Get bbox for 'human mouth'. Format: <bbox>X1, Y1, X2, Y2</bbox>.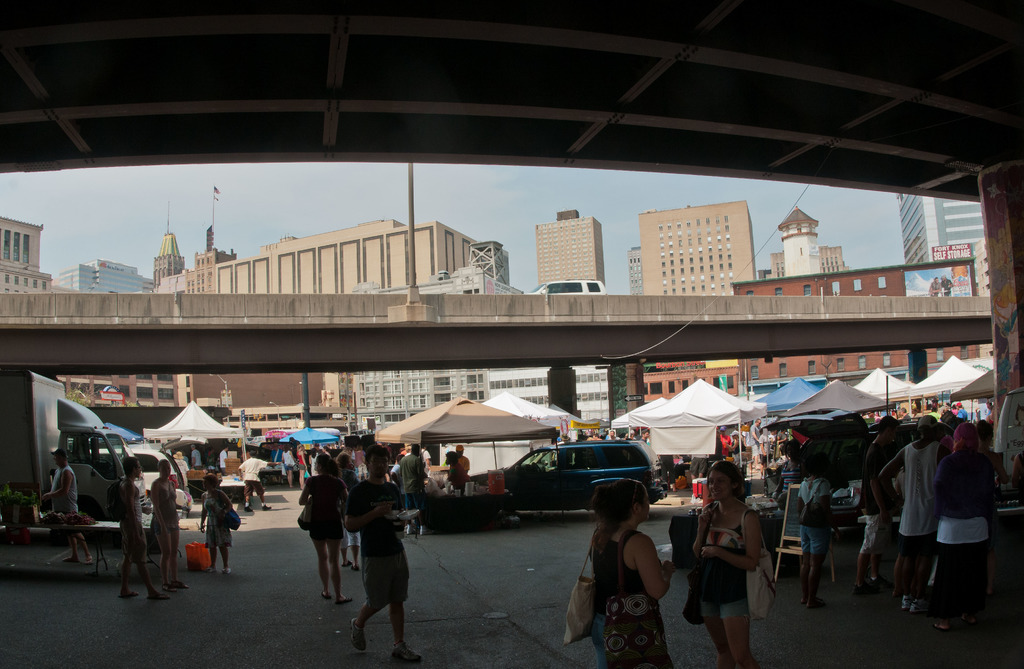
<bbox>374, 467, 387, 476</bbox>.
